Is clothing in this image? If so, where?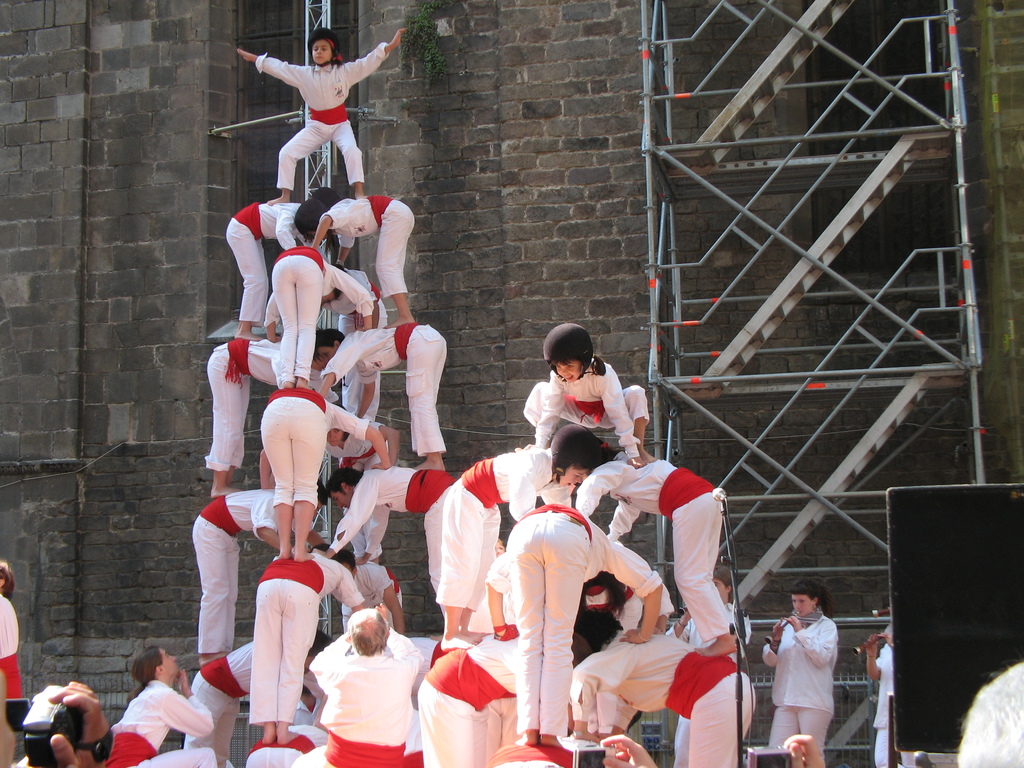
Yes, at {"left": 98, "top": 676, "right": 216, "bottom": 767}.
